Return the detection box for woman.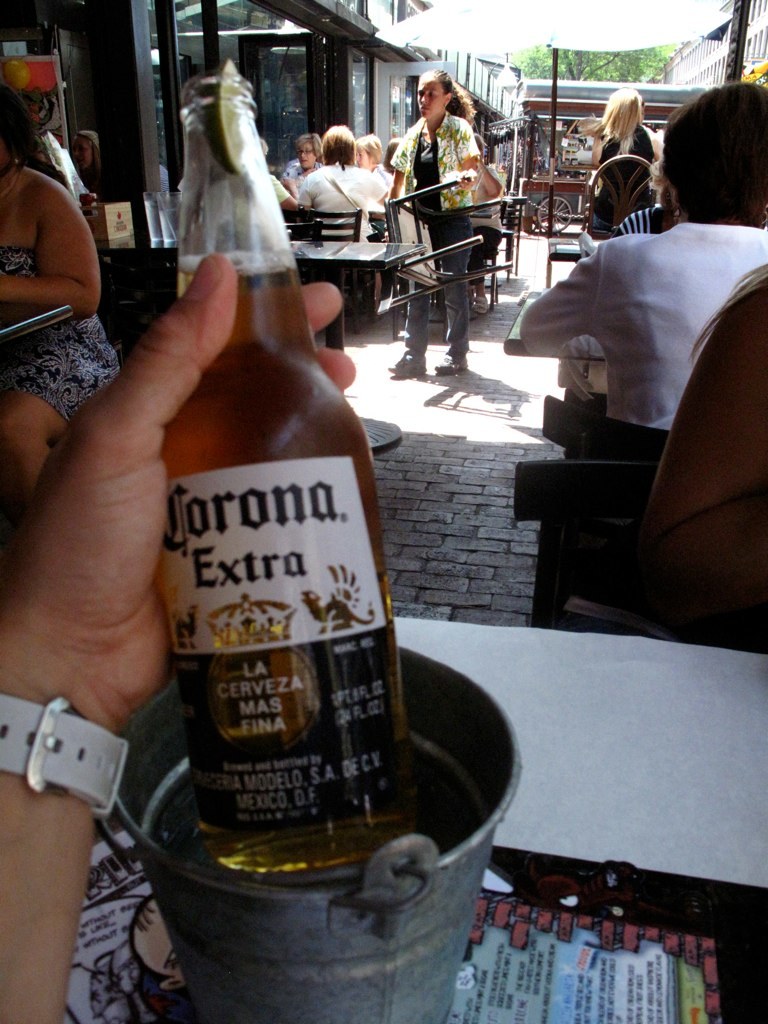
x1=0, y1=56, x2=123, y2=551.
